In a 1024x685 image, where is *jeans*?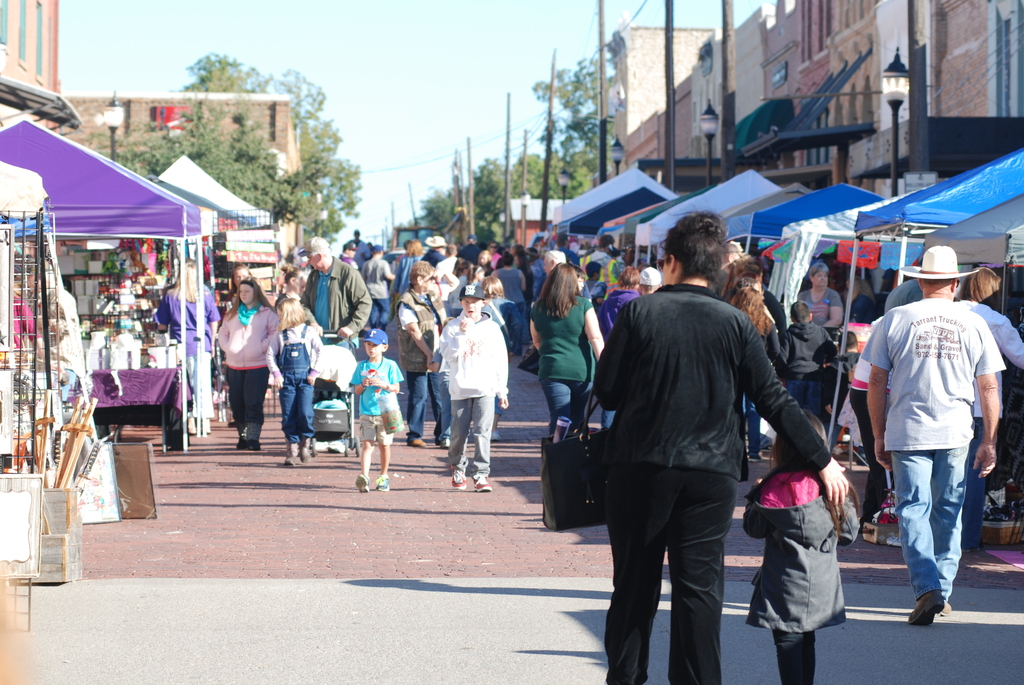
bbox(899, 423, 984, 634).
